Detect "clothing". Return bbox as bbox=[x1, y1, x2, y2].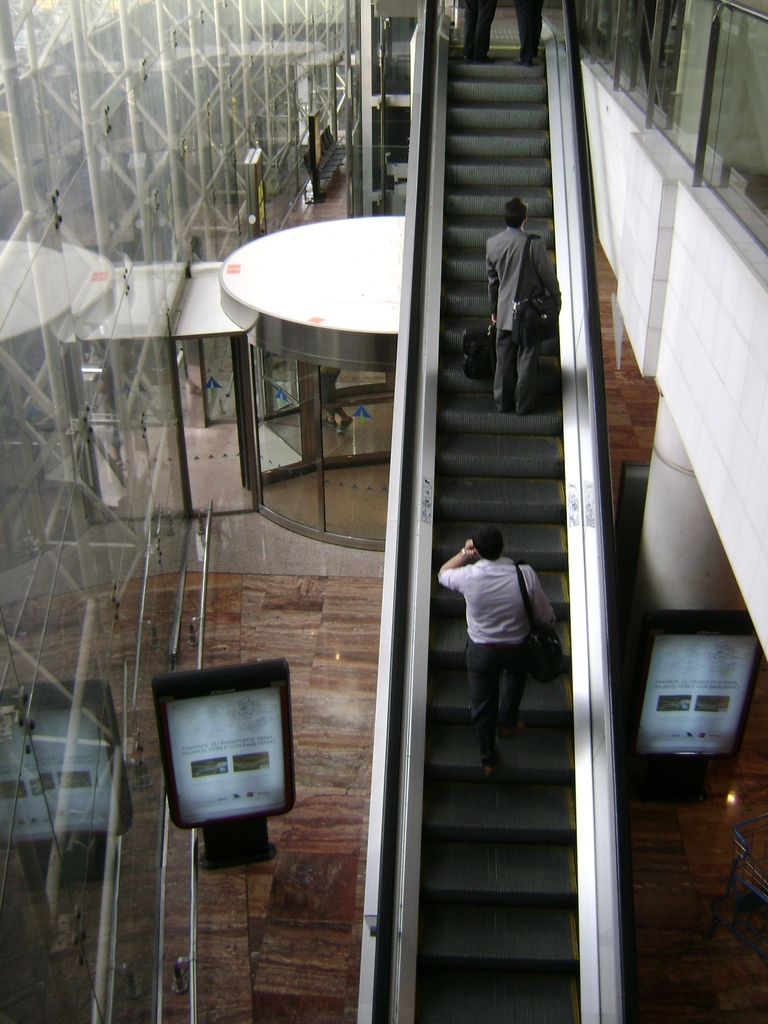
bbox=[483, 221, 548, 420].
